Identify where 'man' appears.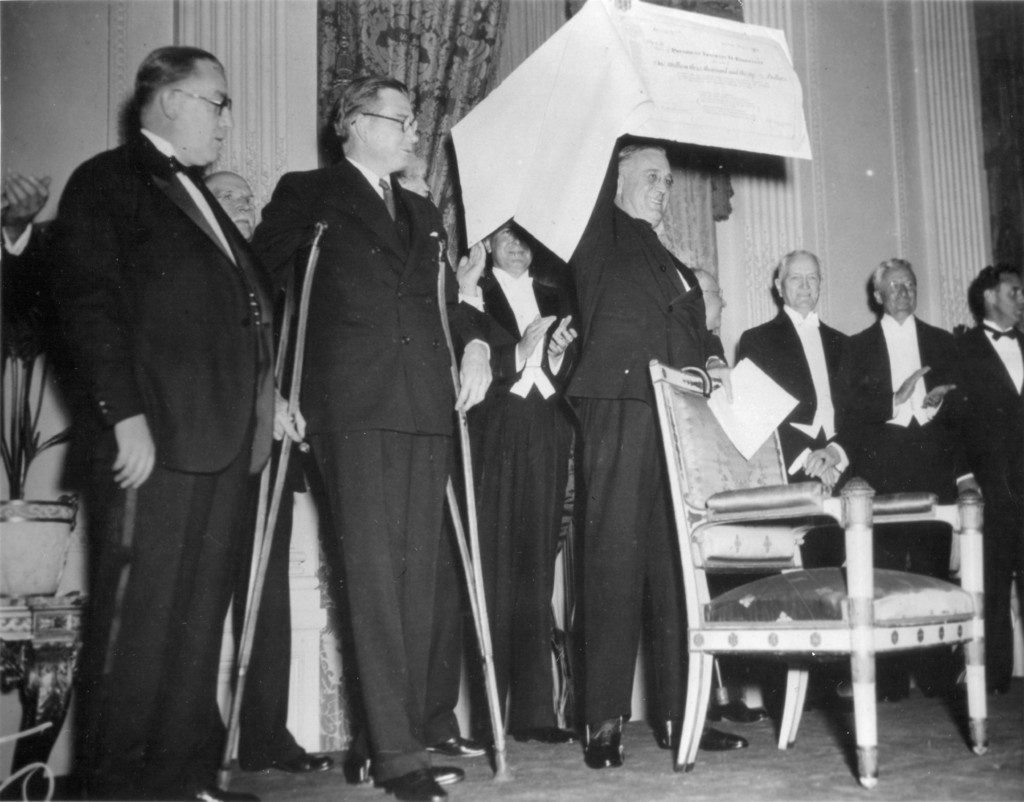
Appears at BBox(960, 266, 1023, 685).
